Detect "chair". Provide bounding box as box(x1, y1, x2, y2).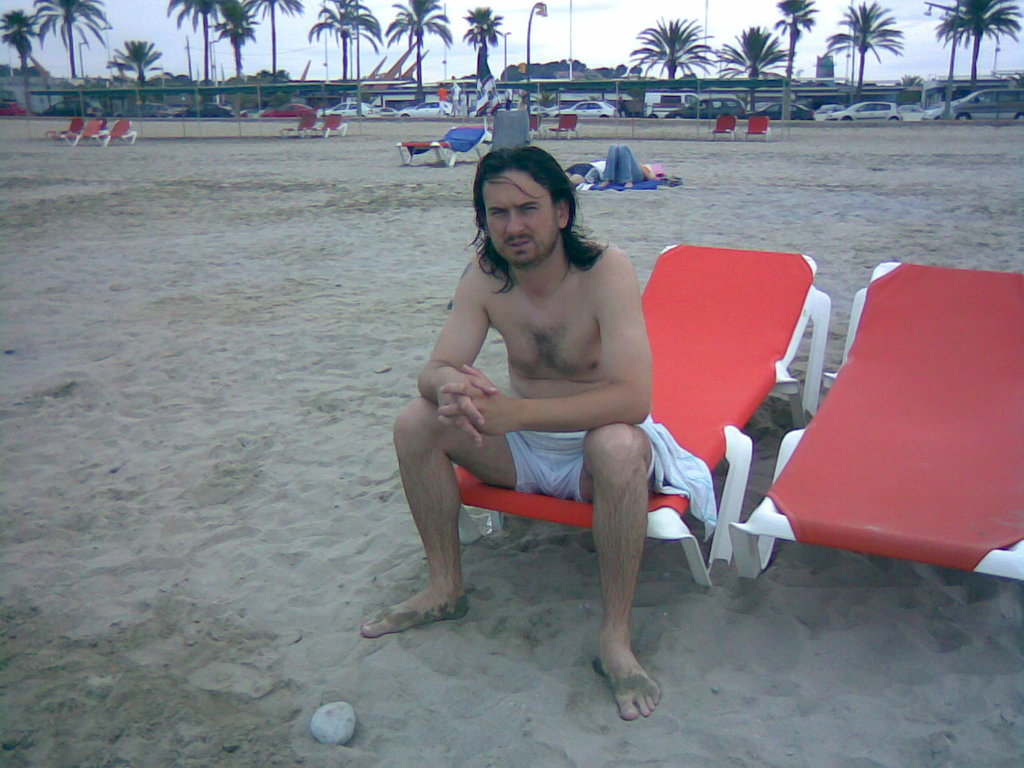
box(94, 118, 137, 148).
